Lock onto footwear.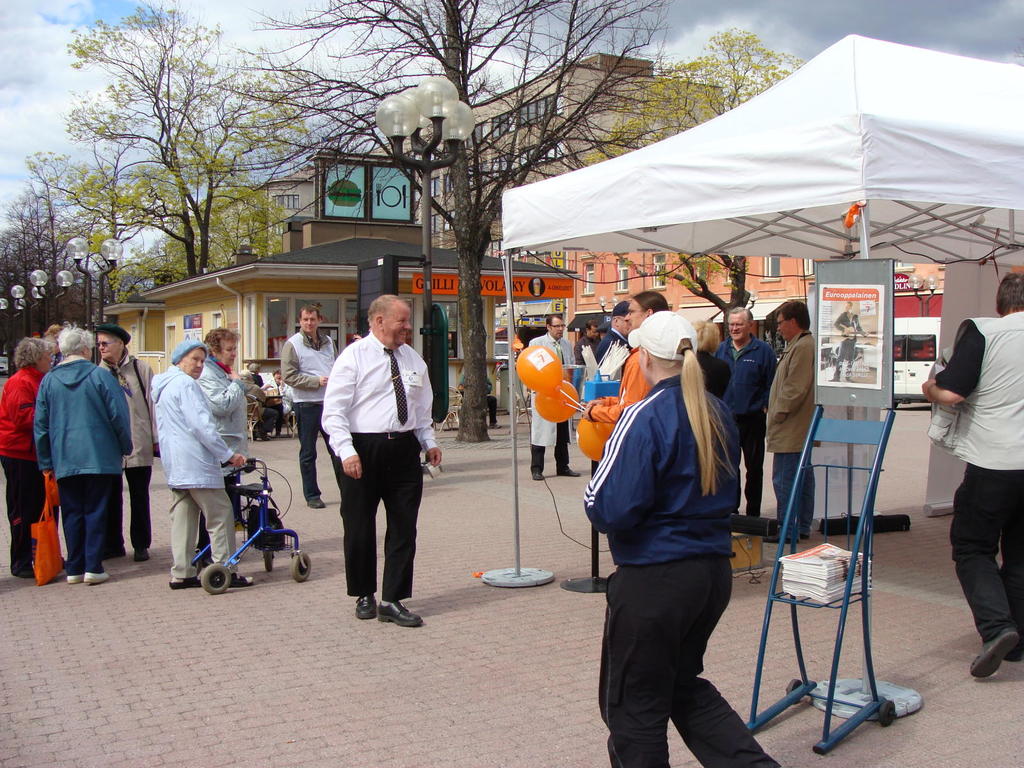
Locked: x1=132, y1=547, x2=150, y2=561.
